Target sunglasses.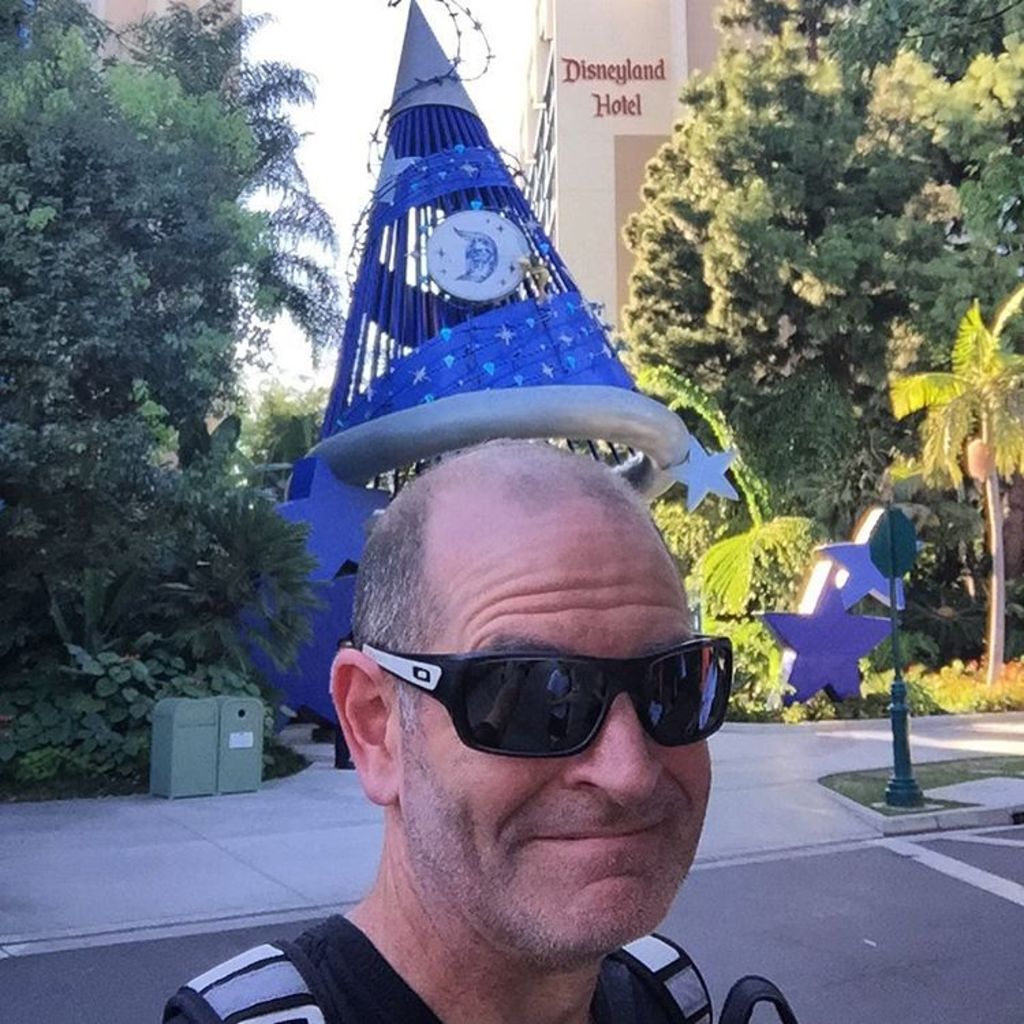
Target region: l=341, t=632, r=737, b=760.
